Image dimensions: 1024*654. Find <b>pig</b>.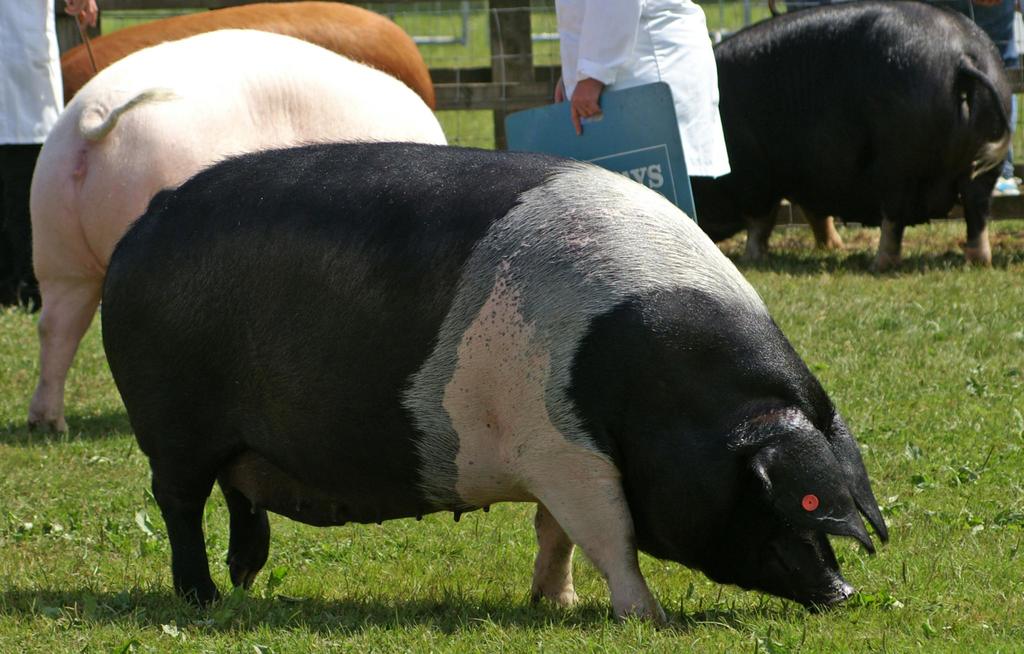
(x1=22, y1=26, x2=450, y2=436).
